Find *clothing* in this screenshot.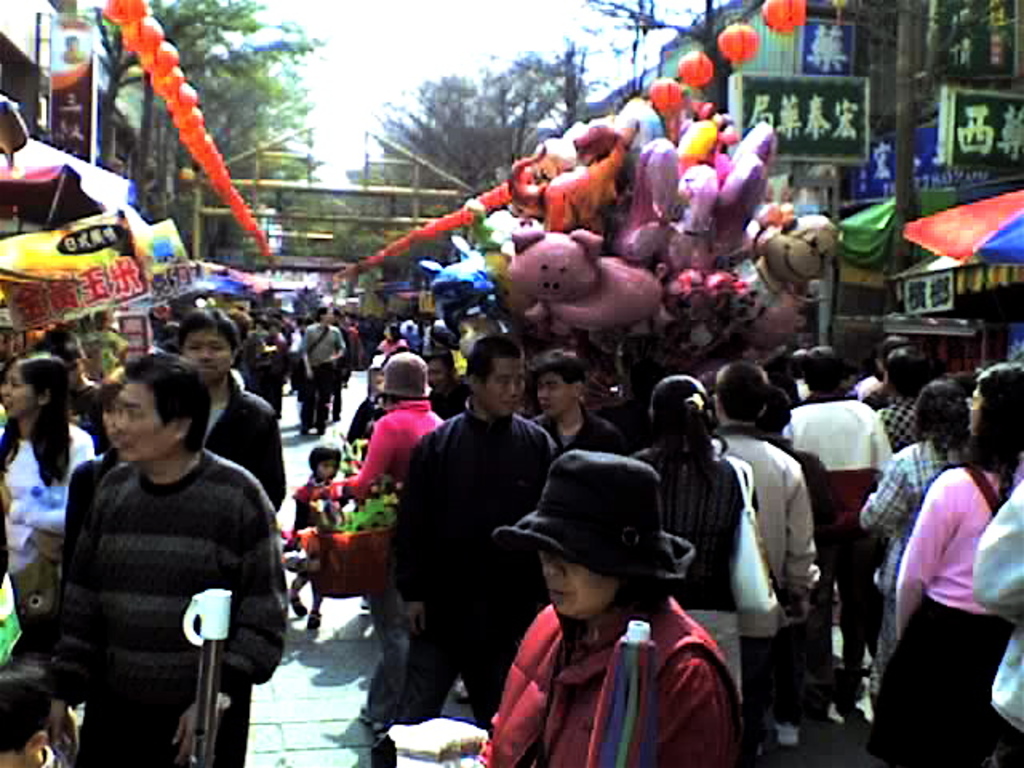
The bounding box for *clothing* is (left=48, top=440, right=294, bottom=766).
